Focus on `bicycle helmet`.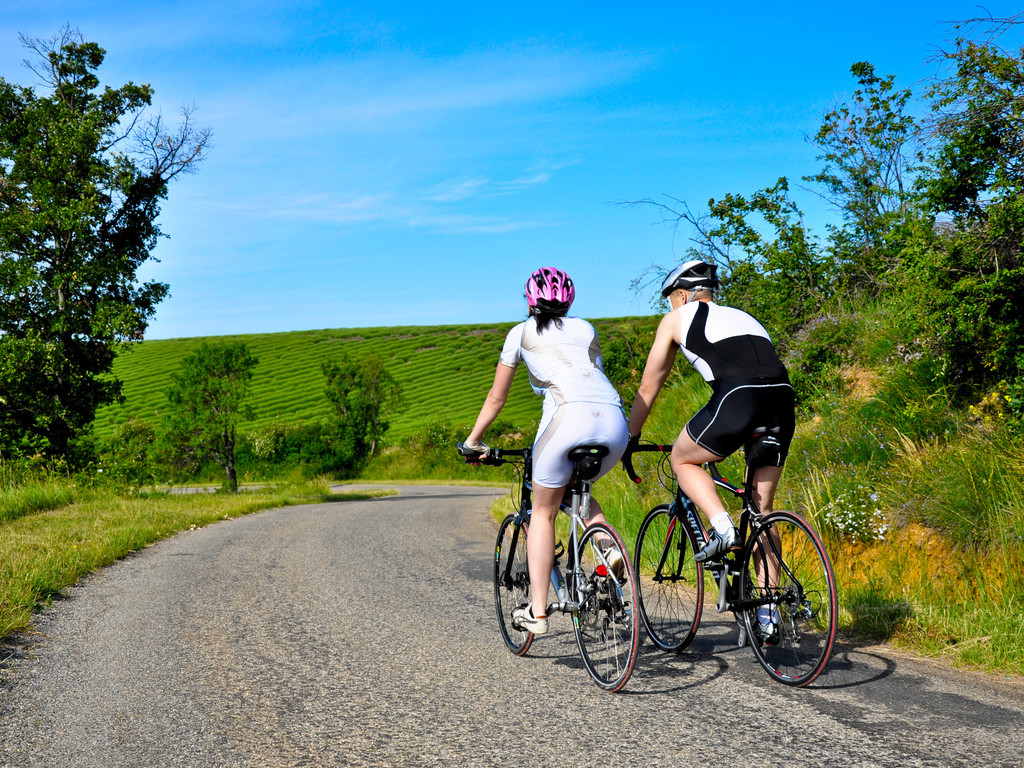
Focused at [left=523, top=265, right=572, bottom=311].
